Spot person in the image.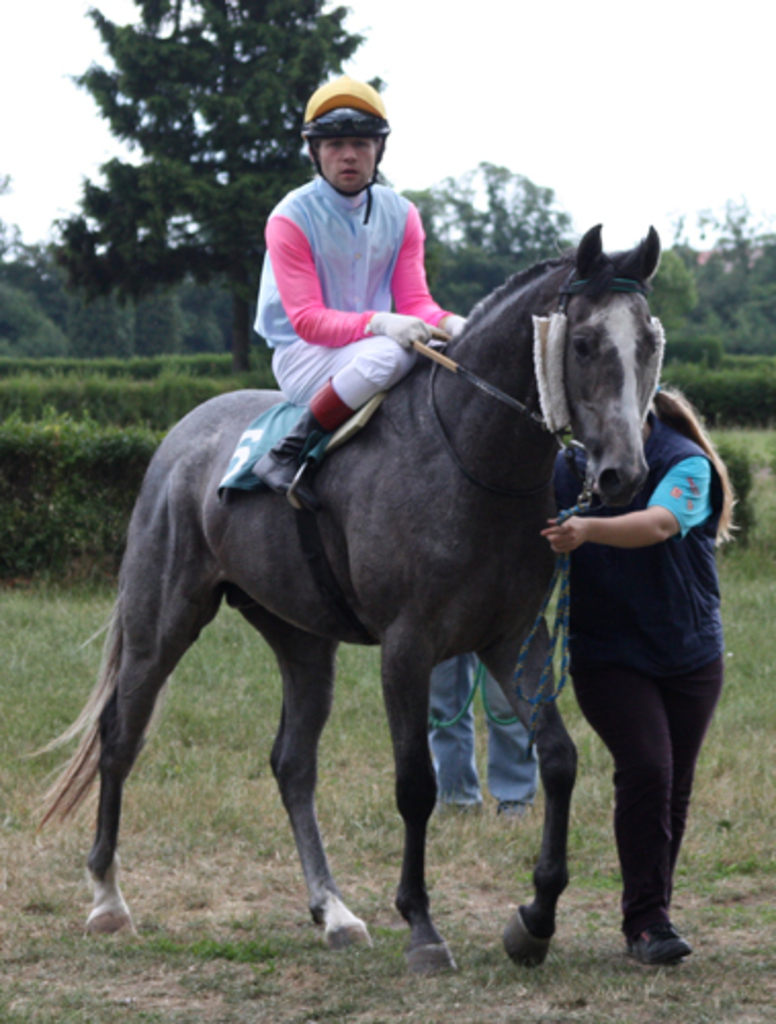
person found at <region>549, 385, 727, 963</region>.
